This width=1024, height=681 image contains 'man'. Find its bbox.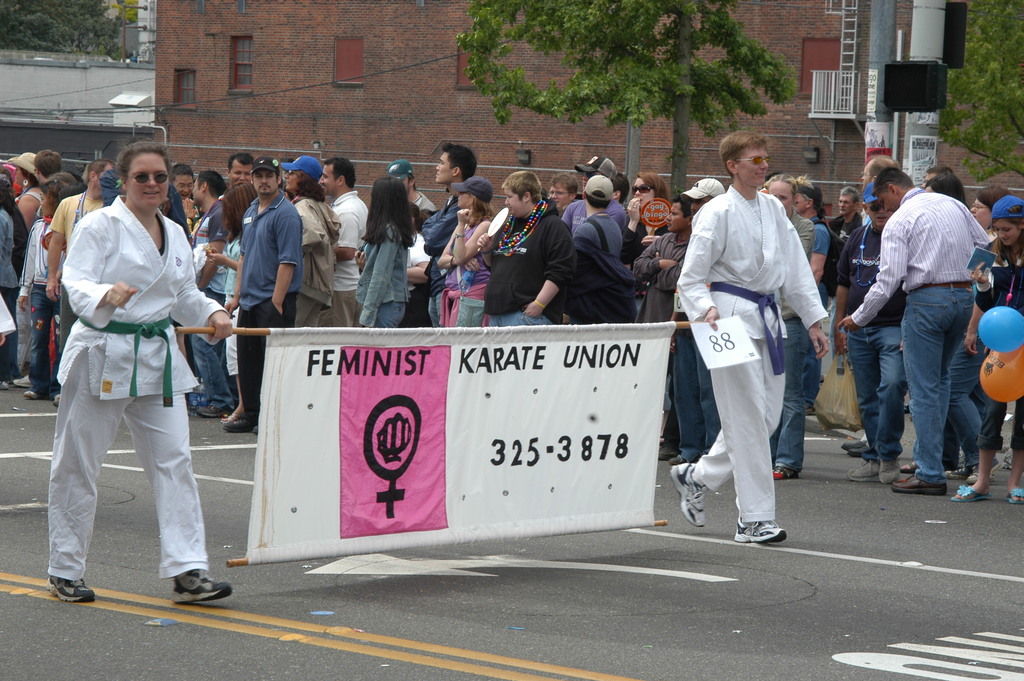
bbox(853, 150, 1004, 505).
